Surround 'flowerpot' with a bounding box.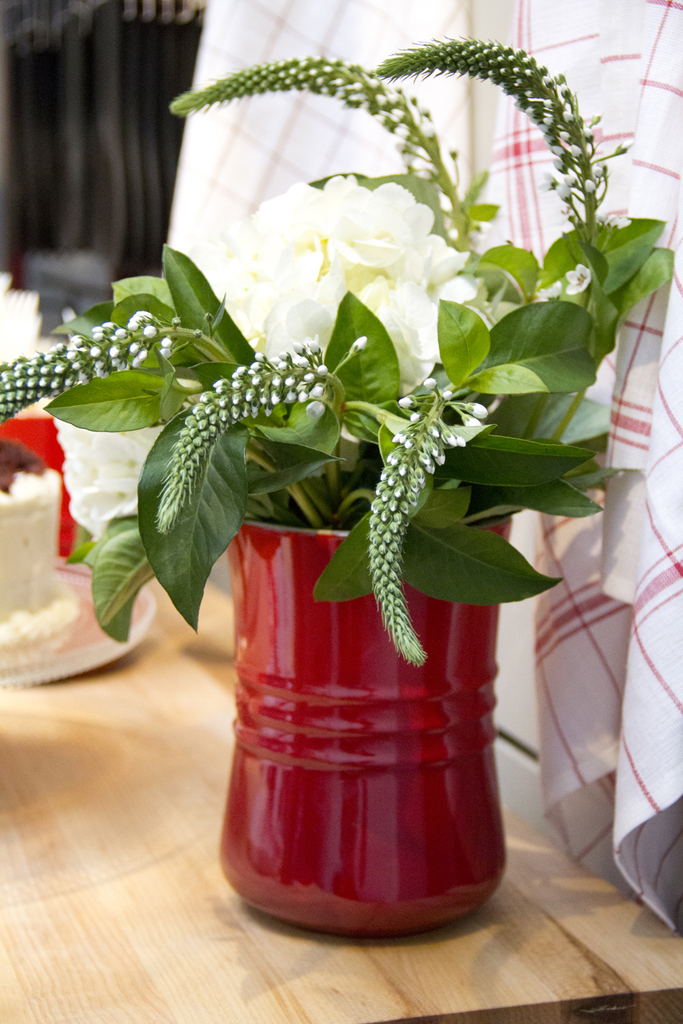
[220, 526, 512, 950].
